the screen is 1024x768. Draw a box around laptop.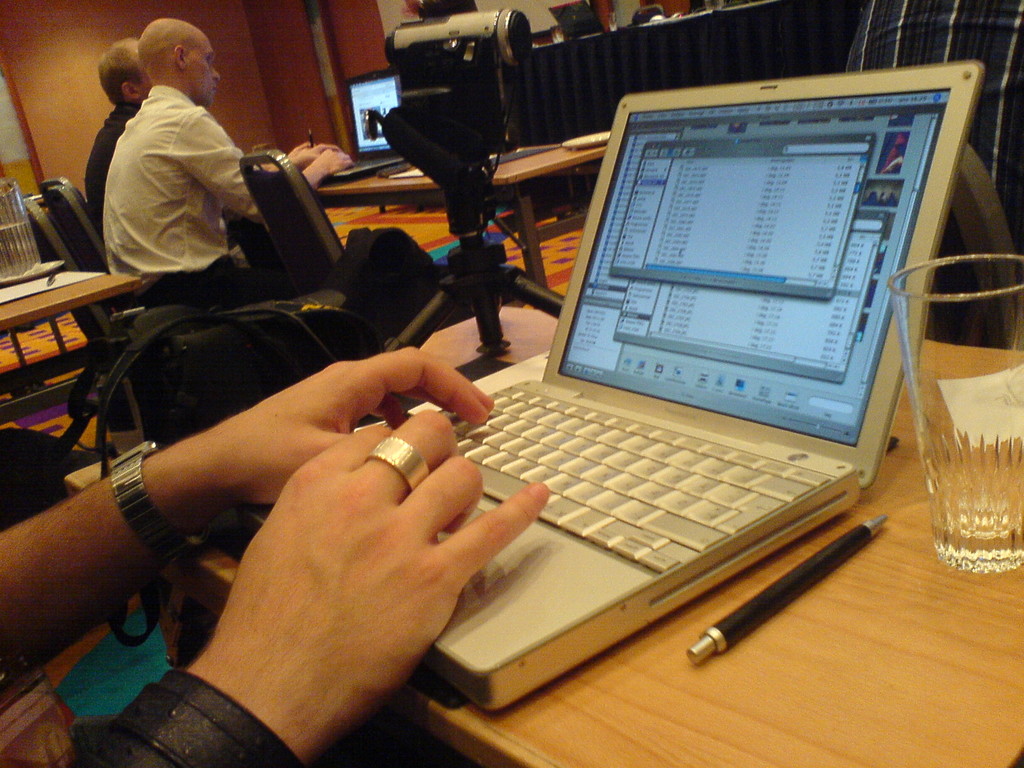
(406,60,930,726).
